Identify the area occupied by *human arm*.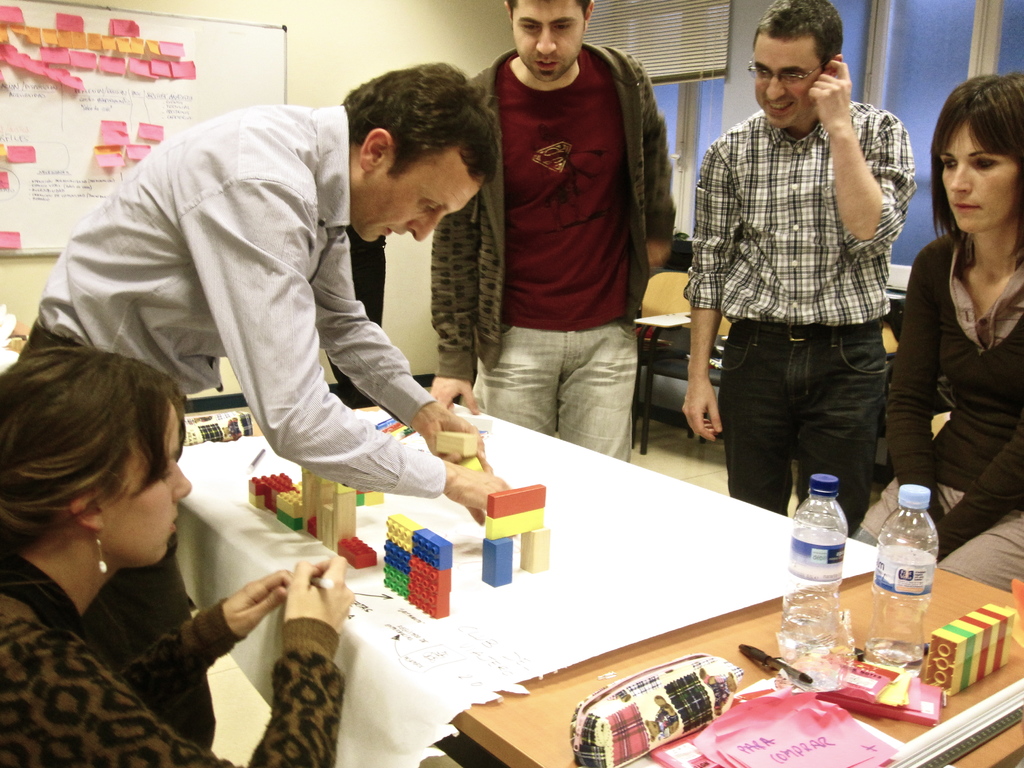
Area: <region>680, 143, 723, 437</region>.
